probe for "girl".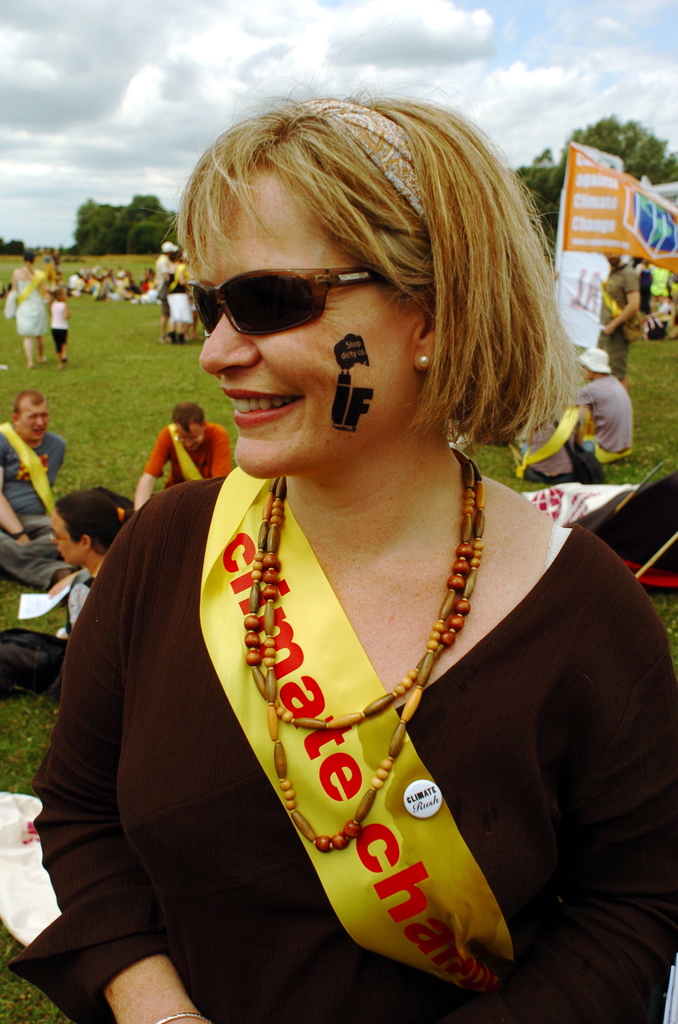
Probe result: 49 287 70 366.
